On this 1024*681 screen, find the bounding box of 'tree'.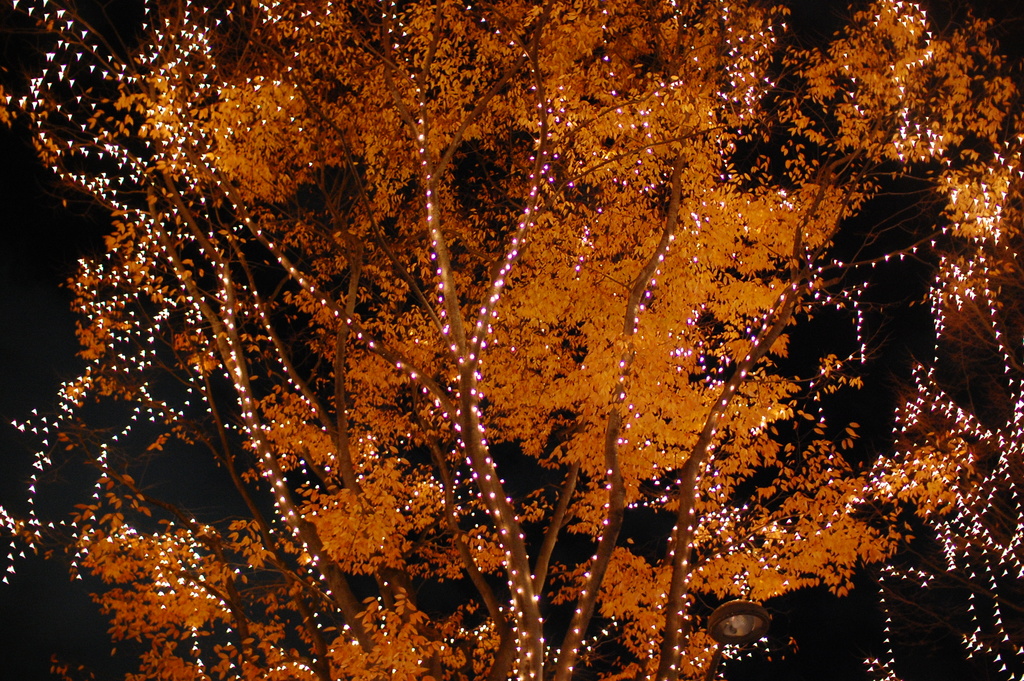
Bounding box: select_region(4, 15, 1023, 643).
